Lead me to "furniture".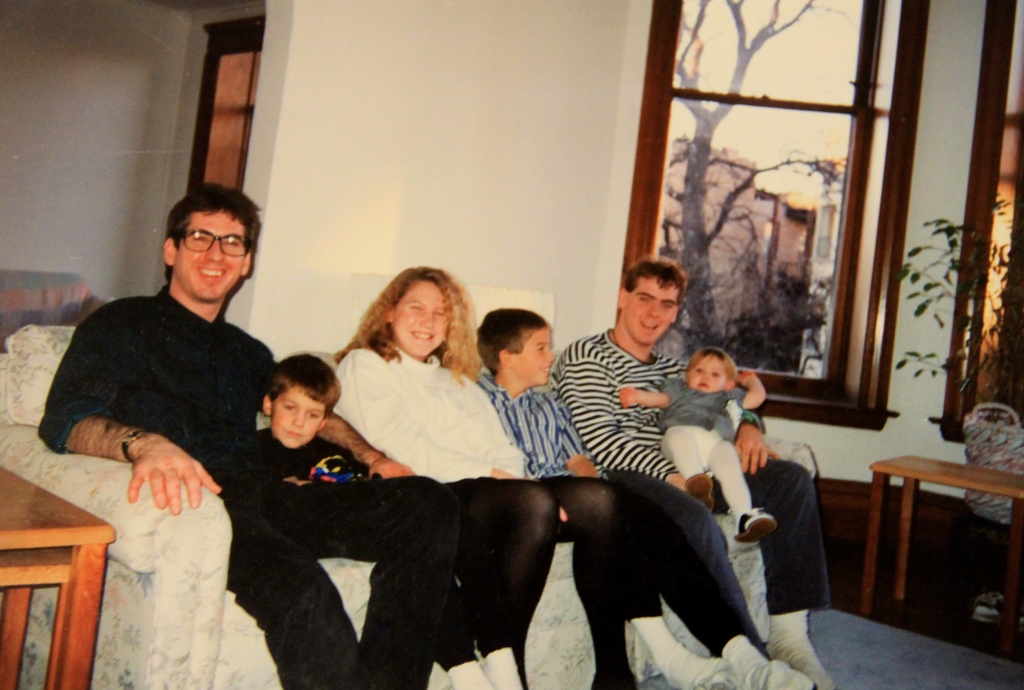
Lead to box(867, 455, 1023, 610).
